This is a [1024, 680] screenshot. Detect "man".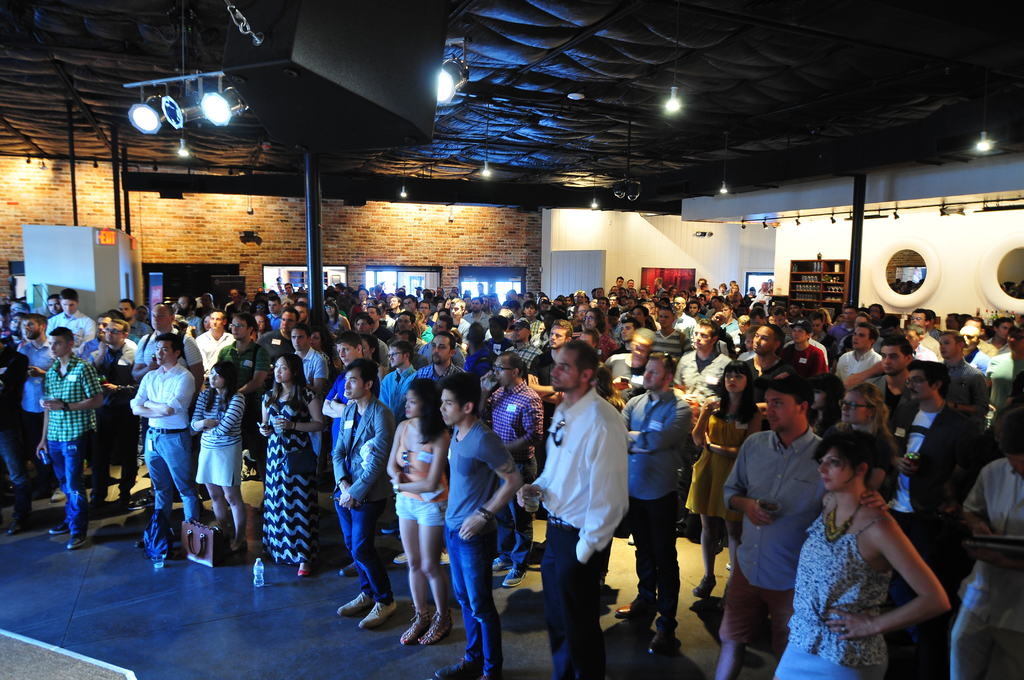
330 359 396 635.
